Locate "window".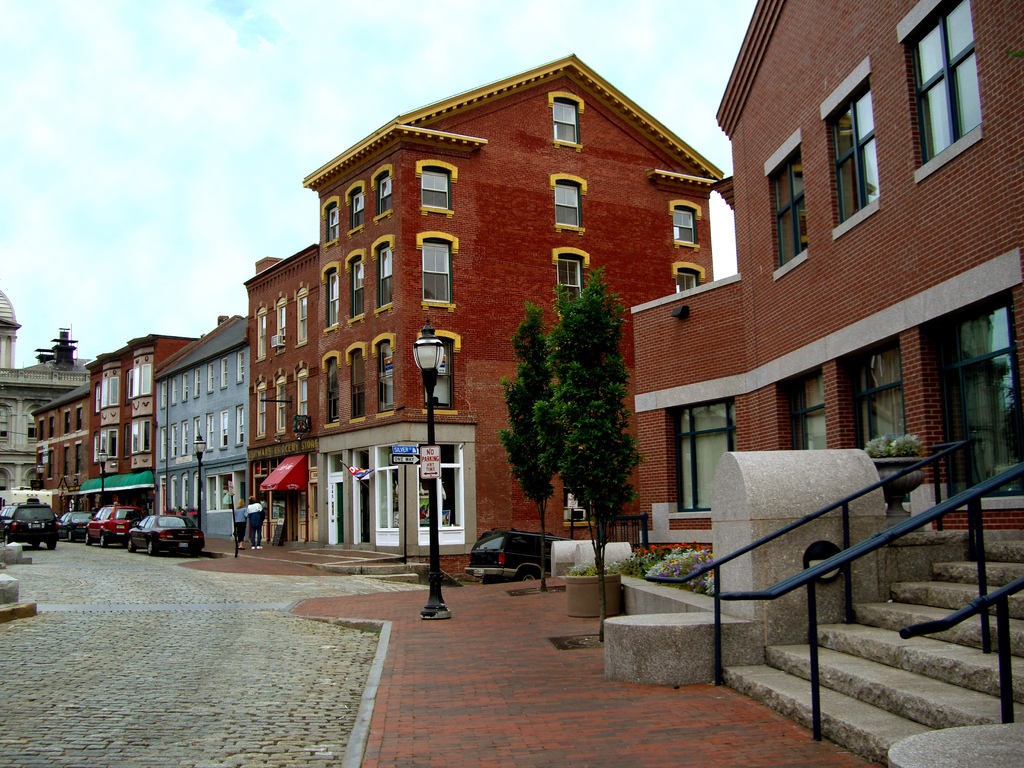
Bounding box: 678/272/701/292.
